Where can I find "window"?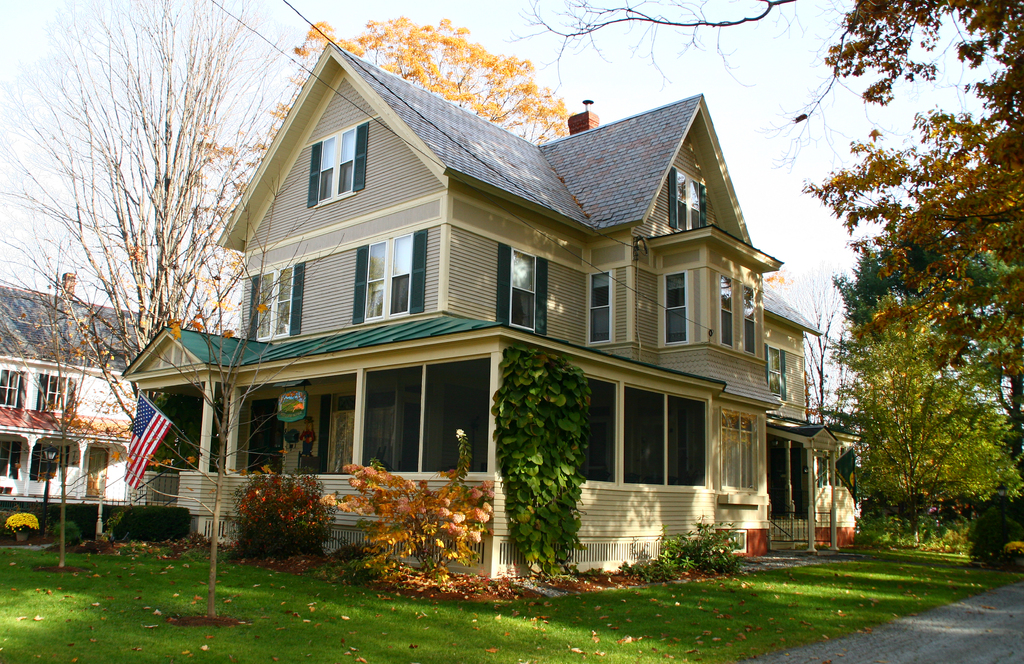
You can find it at [315, 125, 353, 200].
